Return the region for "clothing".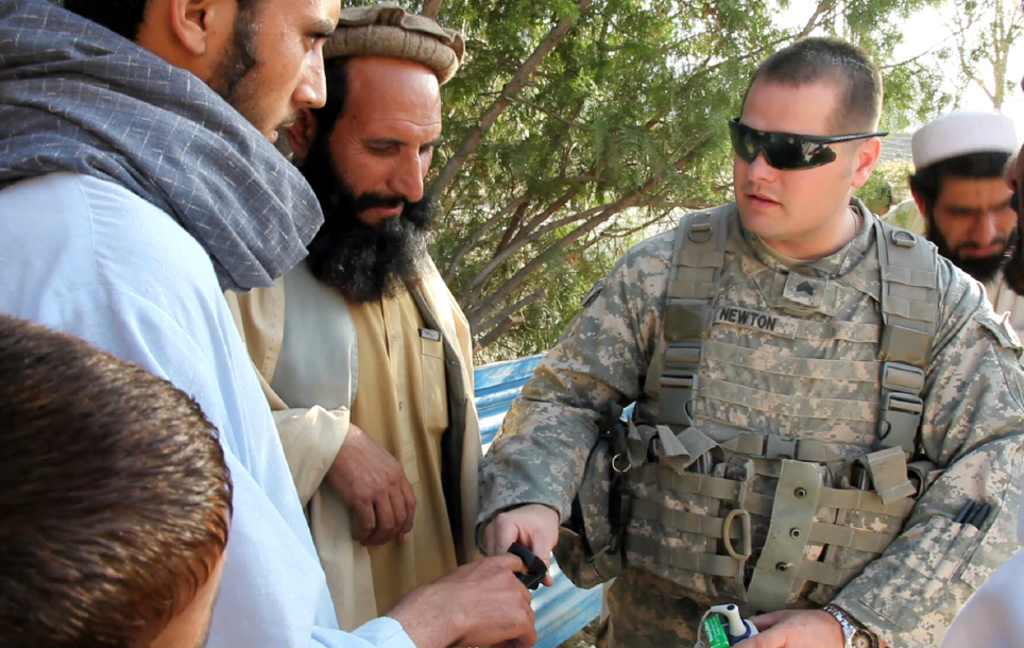
[x1=233, y1=257, x2=482, y2=632].
